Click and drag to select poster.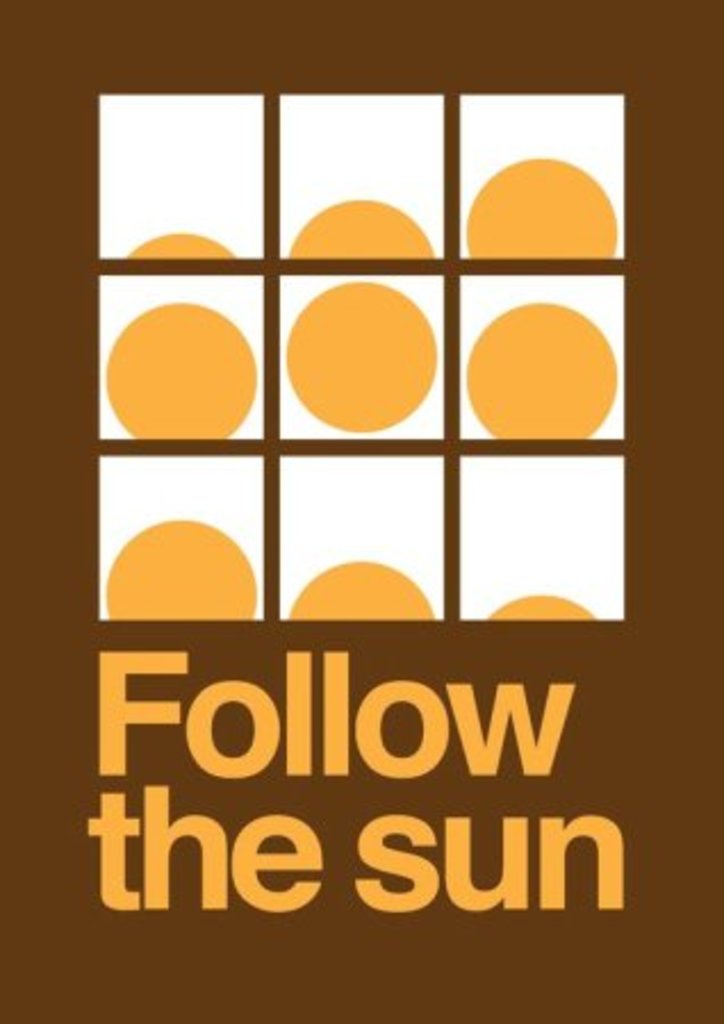
Selection: bbox(0, 0, 722, 1022).
